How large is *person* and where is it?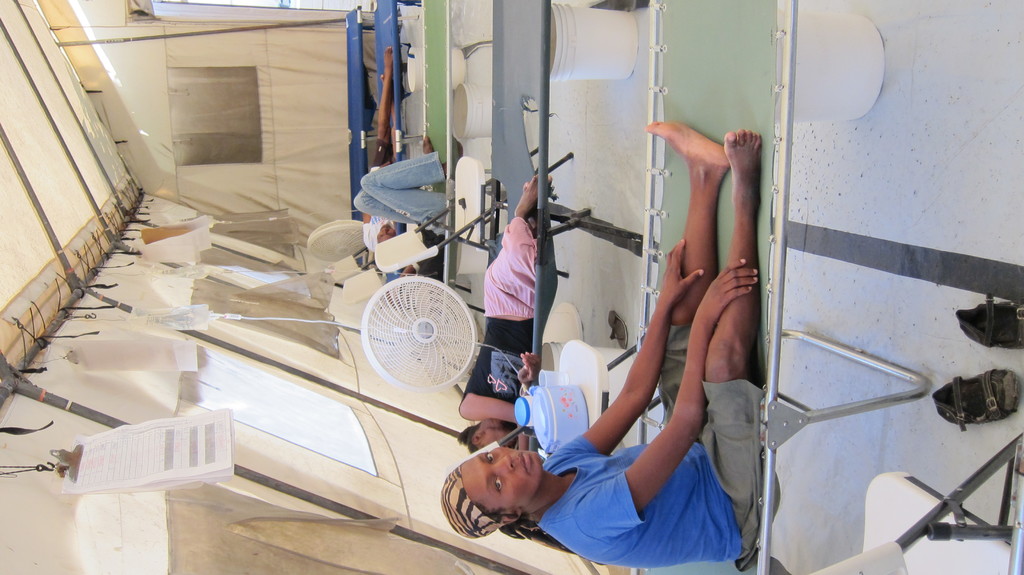
Bounding box: <bbox>459, 169, 557, 444</bbox>.
